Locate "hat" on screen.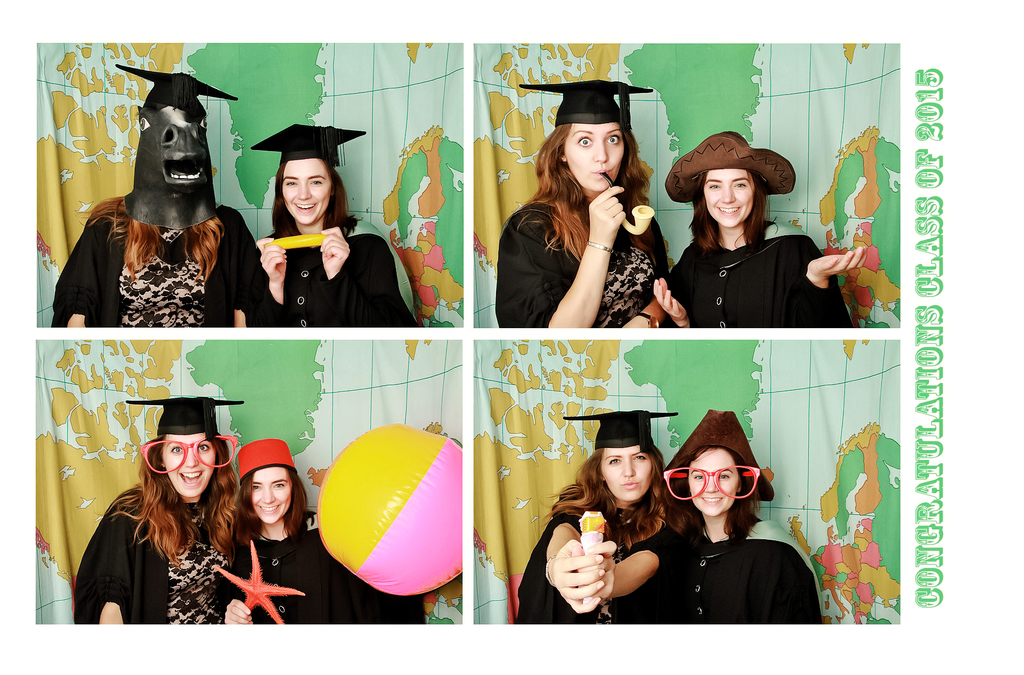
On screen at [124, 396, 241, 444].
